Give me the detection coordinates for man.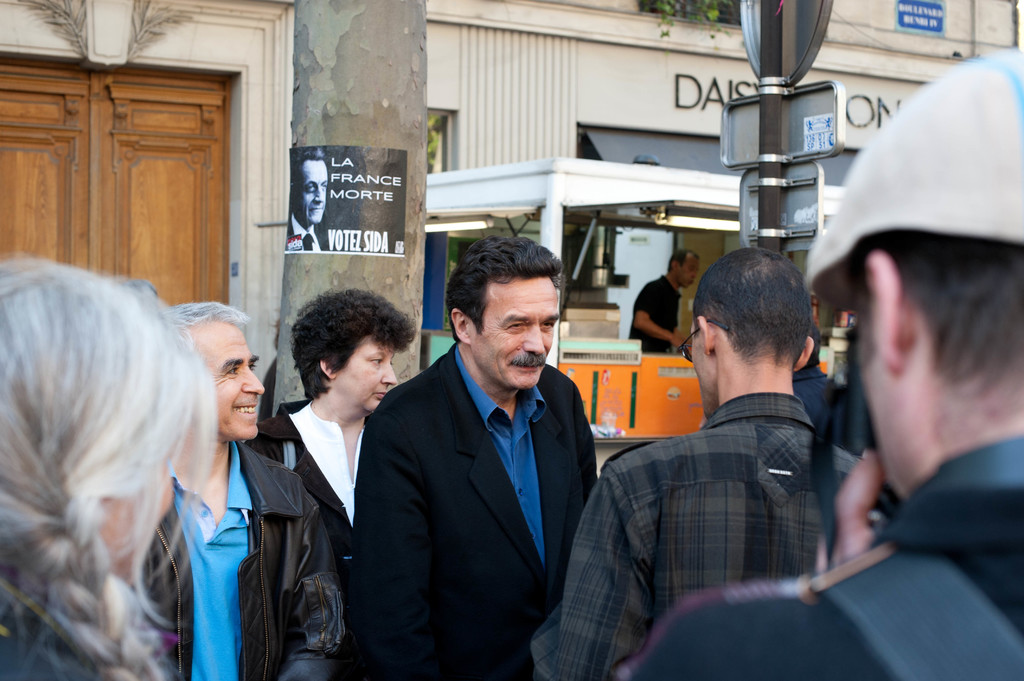
left=525, top=244, right=875, bottom=680.
